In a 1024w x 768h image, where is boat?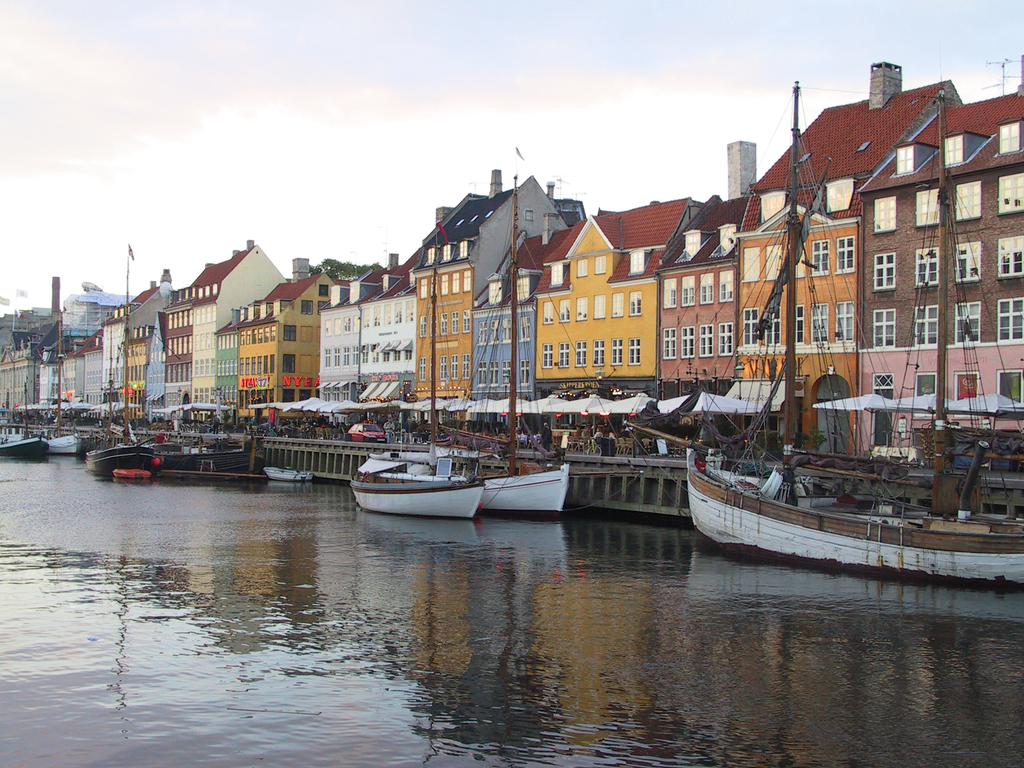
[349, 219, 486, 526].
